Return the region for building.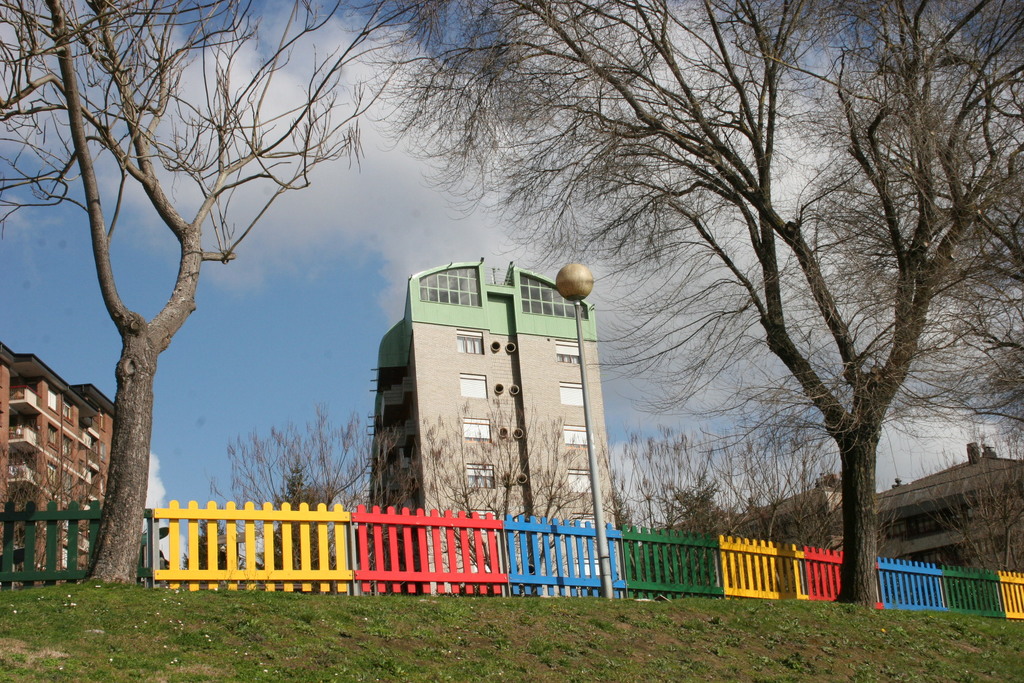
detection(643, 443, 1023, 572).
